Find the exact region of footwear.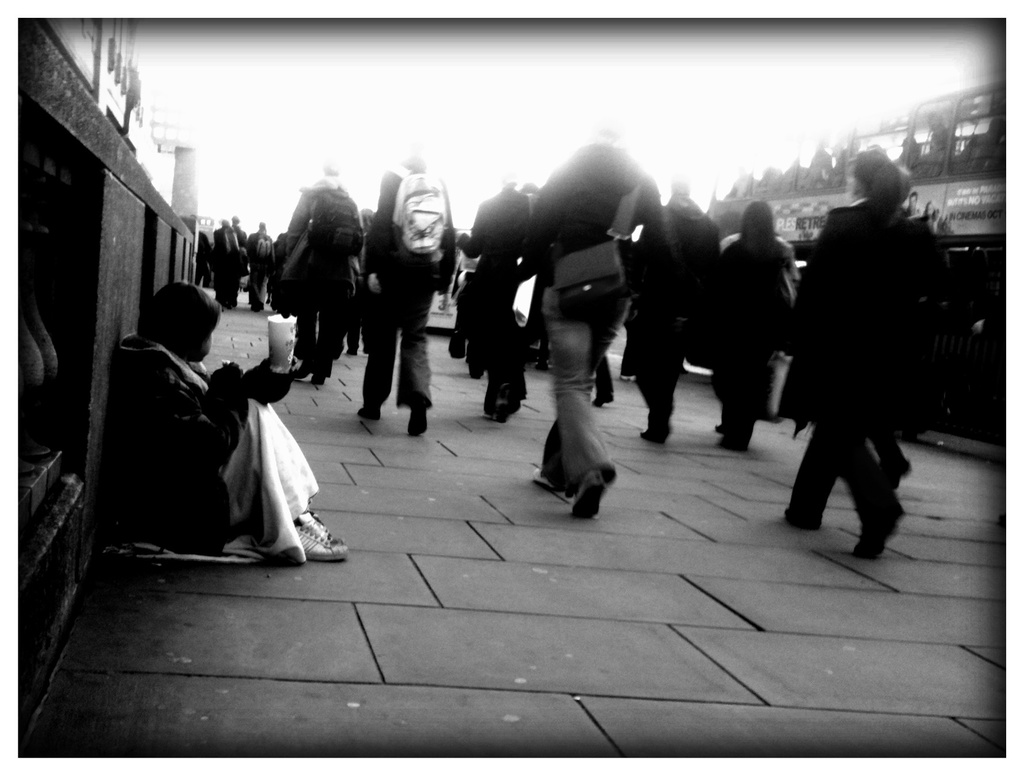
Exact region: BBox(639, 429, 668, 445).
